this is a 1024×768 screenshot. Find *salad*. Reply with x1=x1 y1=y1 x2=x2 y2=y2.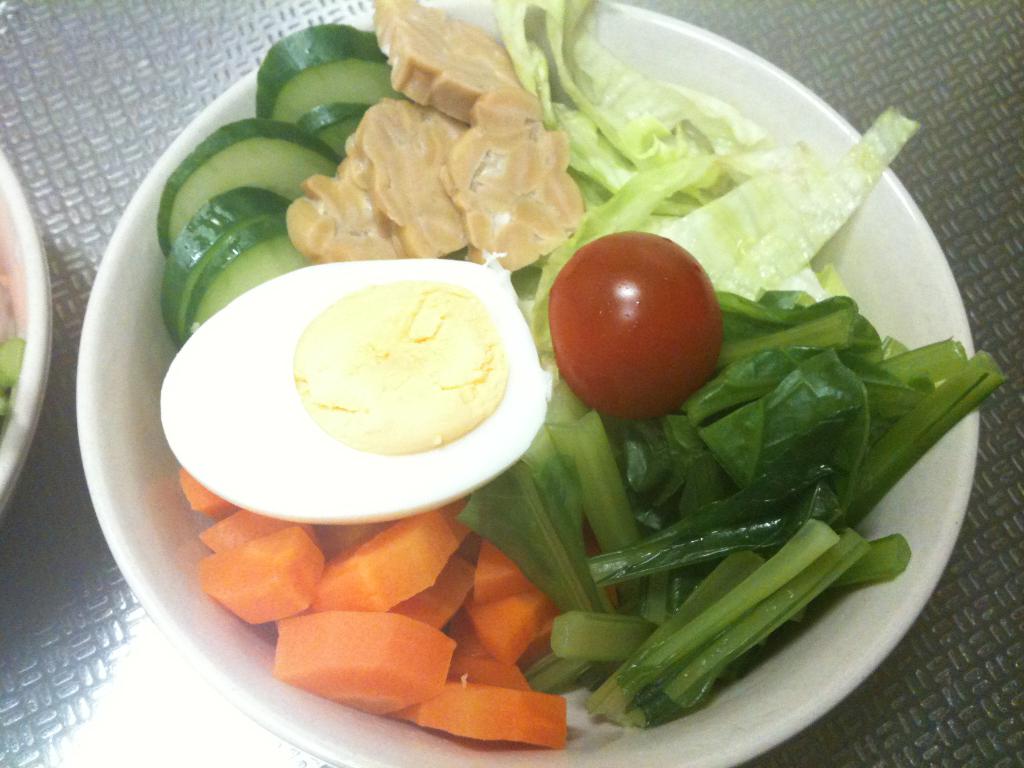
x1=120 y1=0 x2=1004 y2=750.
